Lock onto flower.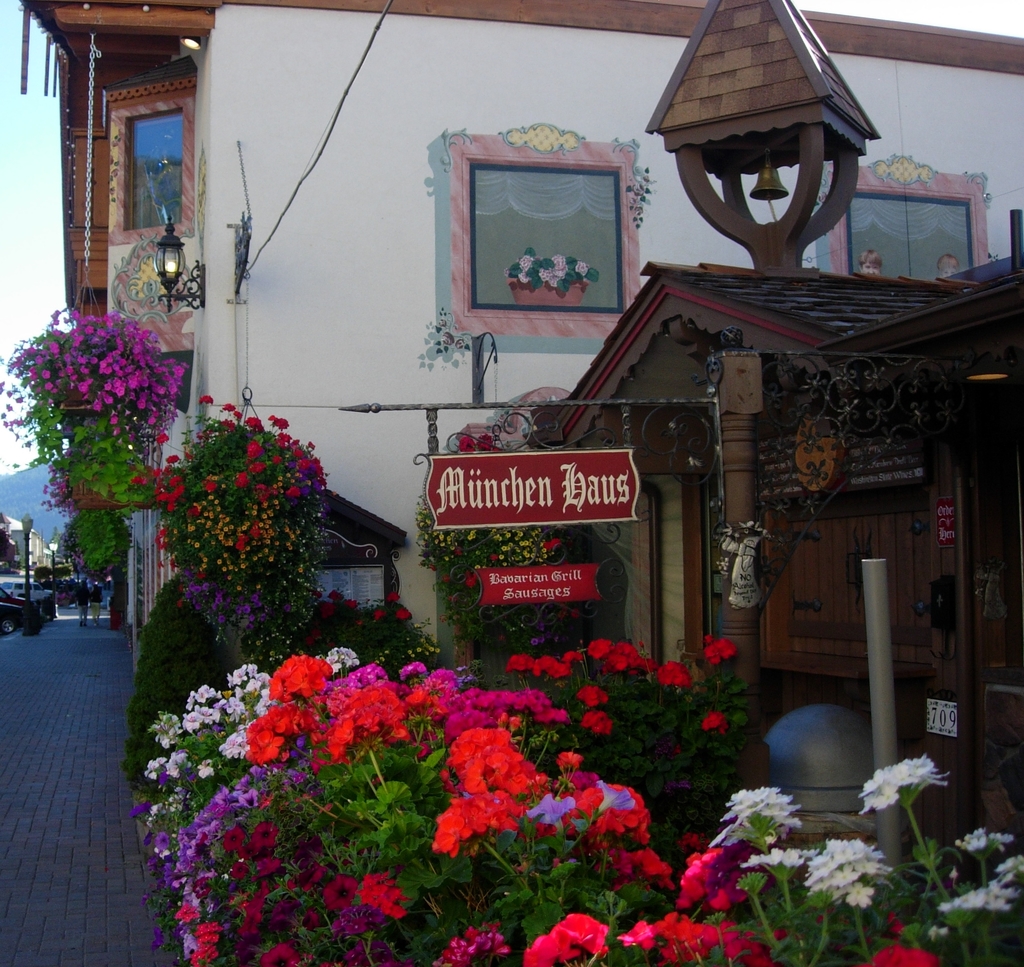
Locked: x1=530 y1=635 x2=538 y2=647.
